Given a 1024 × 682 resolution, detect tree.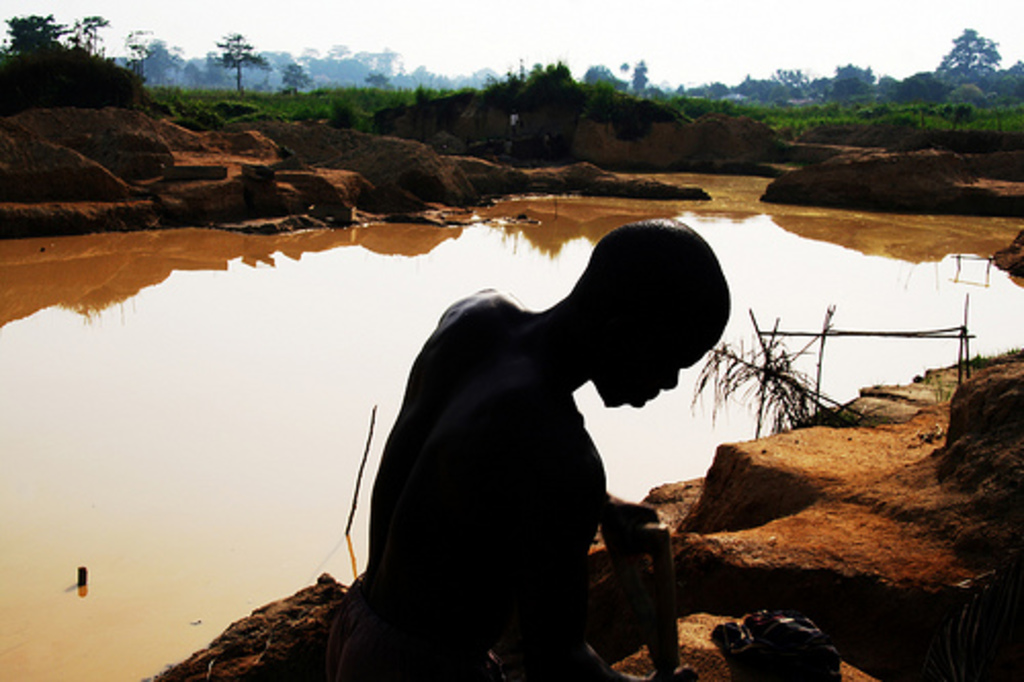
box(629, 59, 651, 100).
